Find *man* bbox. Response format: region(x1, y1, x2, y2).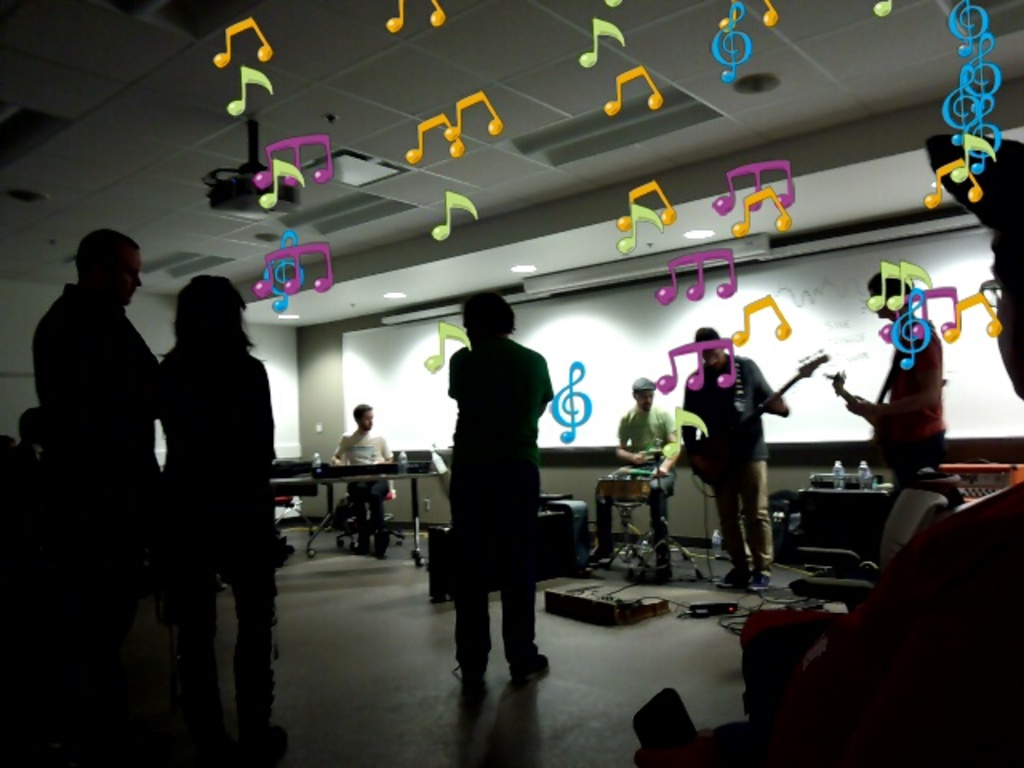
region(667, 323, 792, 597).
